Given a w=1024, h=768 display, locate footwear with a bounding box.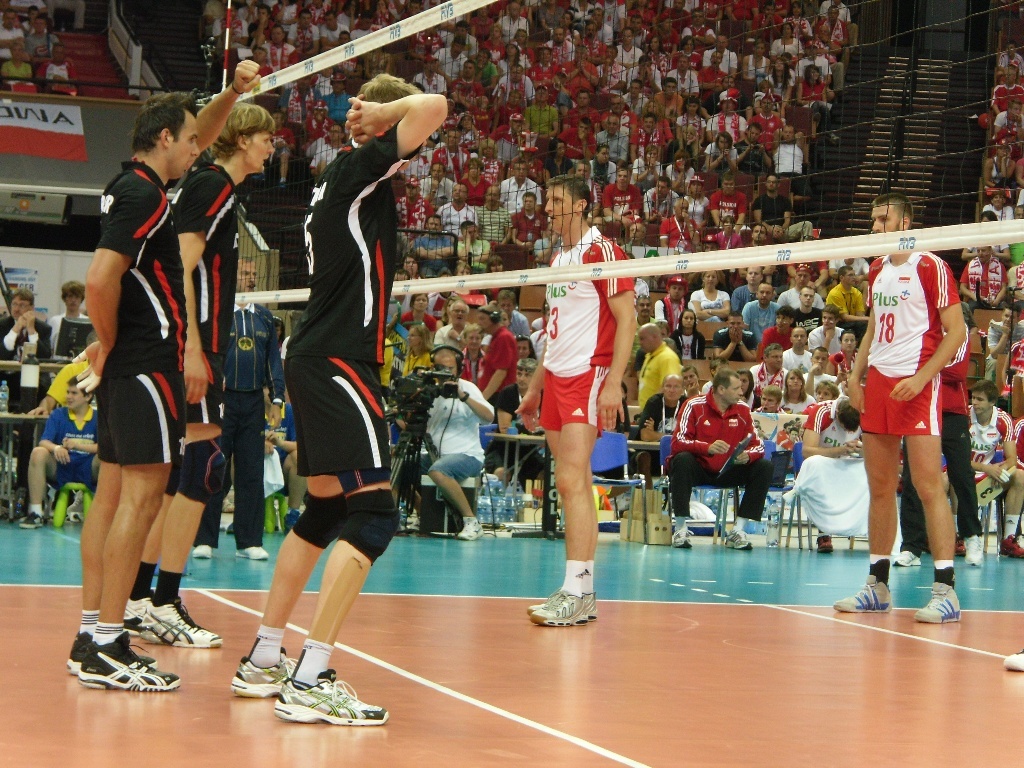
Located: 833/570/891/616.
